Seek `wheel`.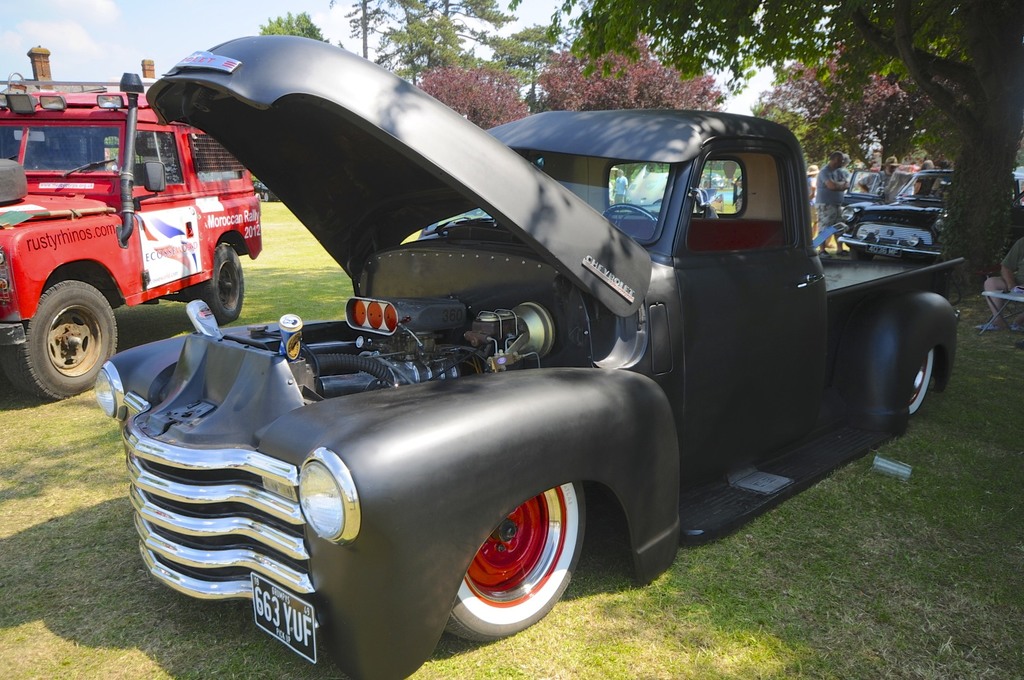
Rect(600, 202, 657, 228).
